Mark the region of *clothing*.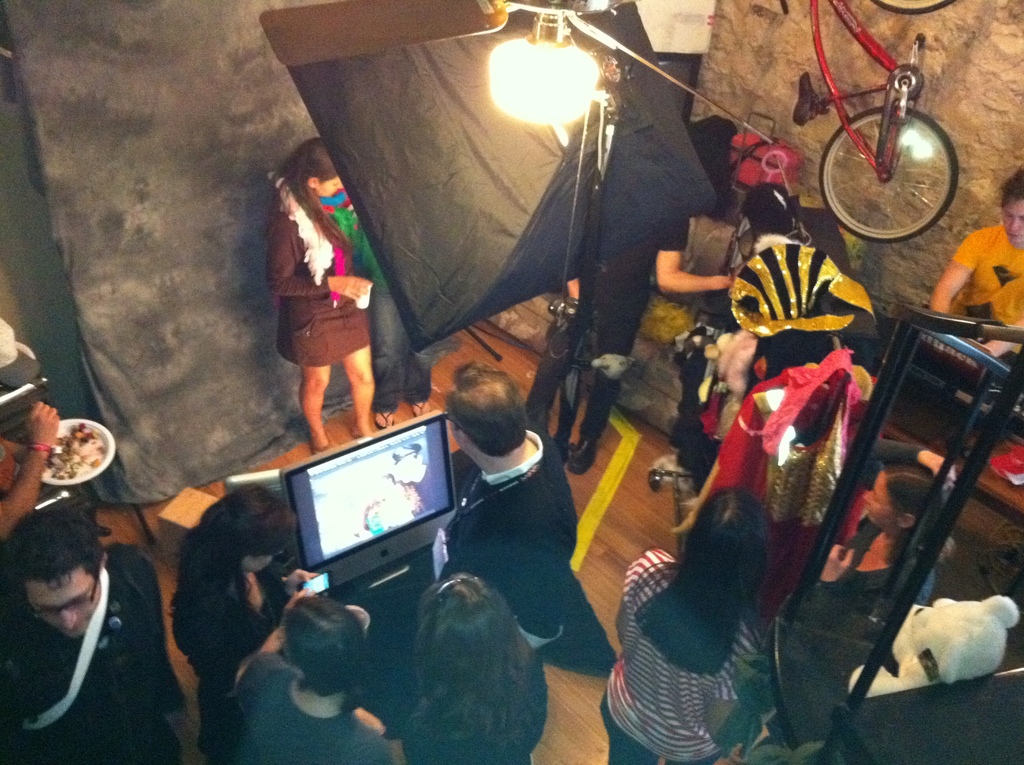
Region: bbox=[245, 648, 399, 764].
